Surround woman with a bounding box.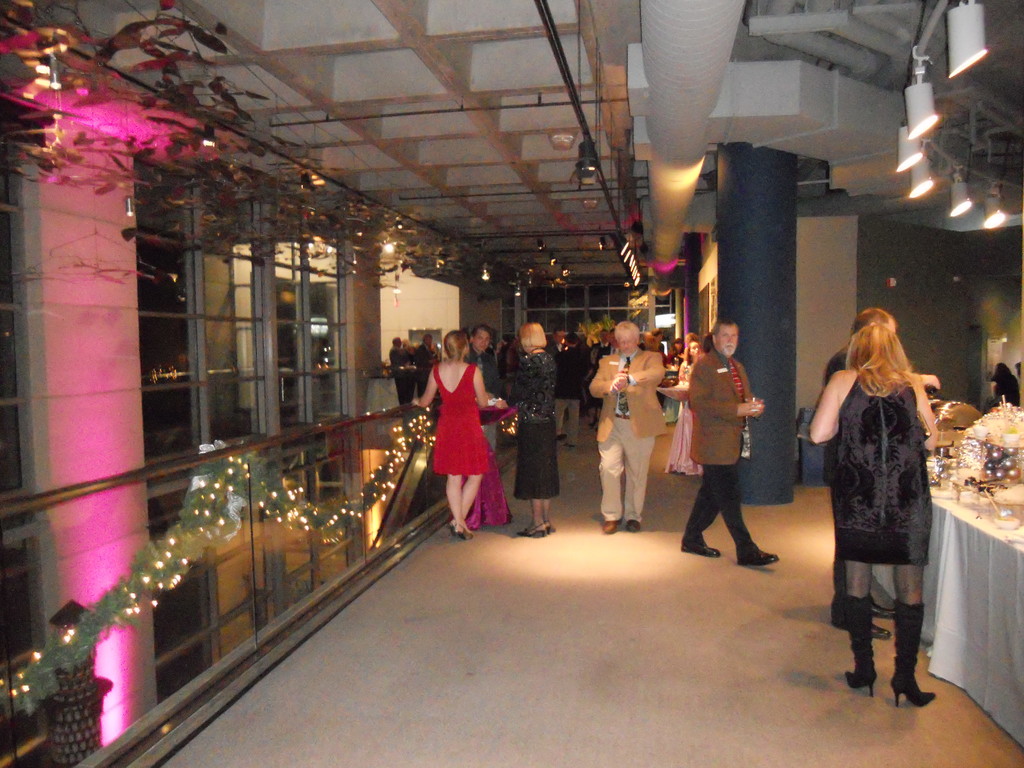
664/342/703/477.
